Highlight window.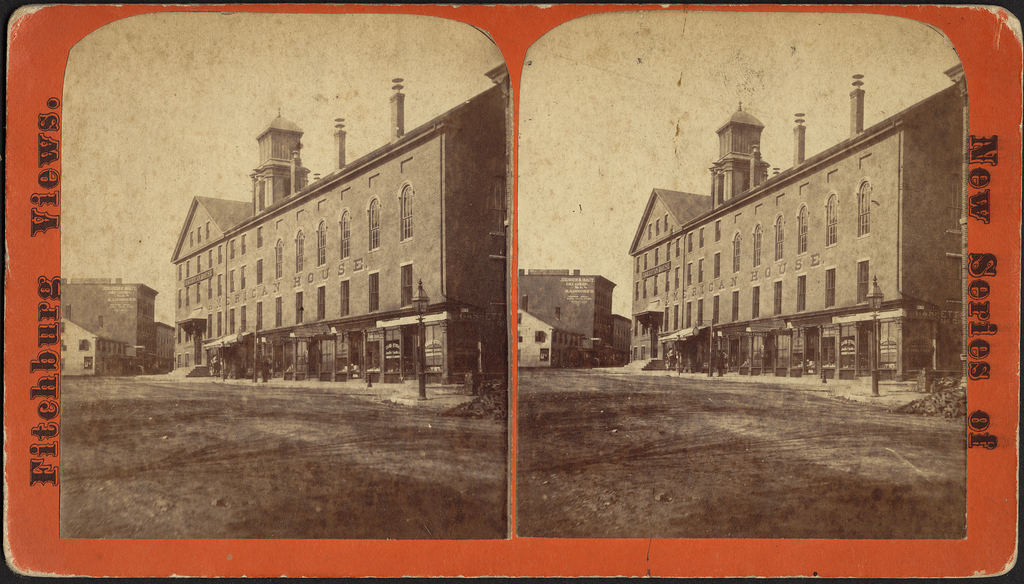
Highlighted region: box(367, 270, 376, 309).
